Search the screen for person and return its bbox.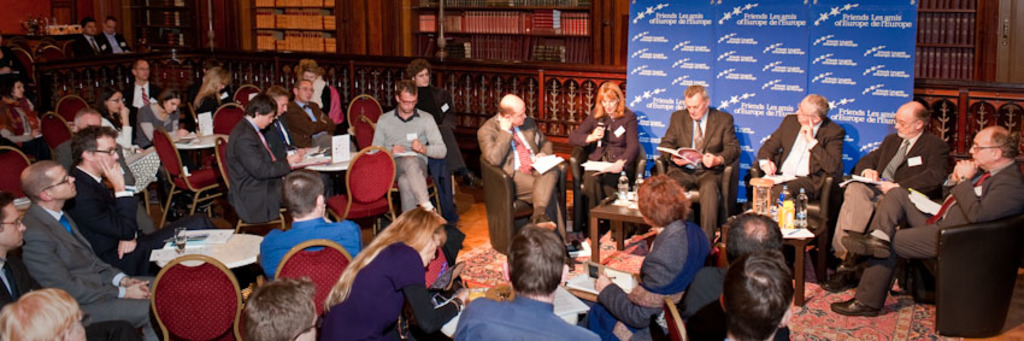
Found: crop(124, 58, 163, 124).
